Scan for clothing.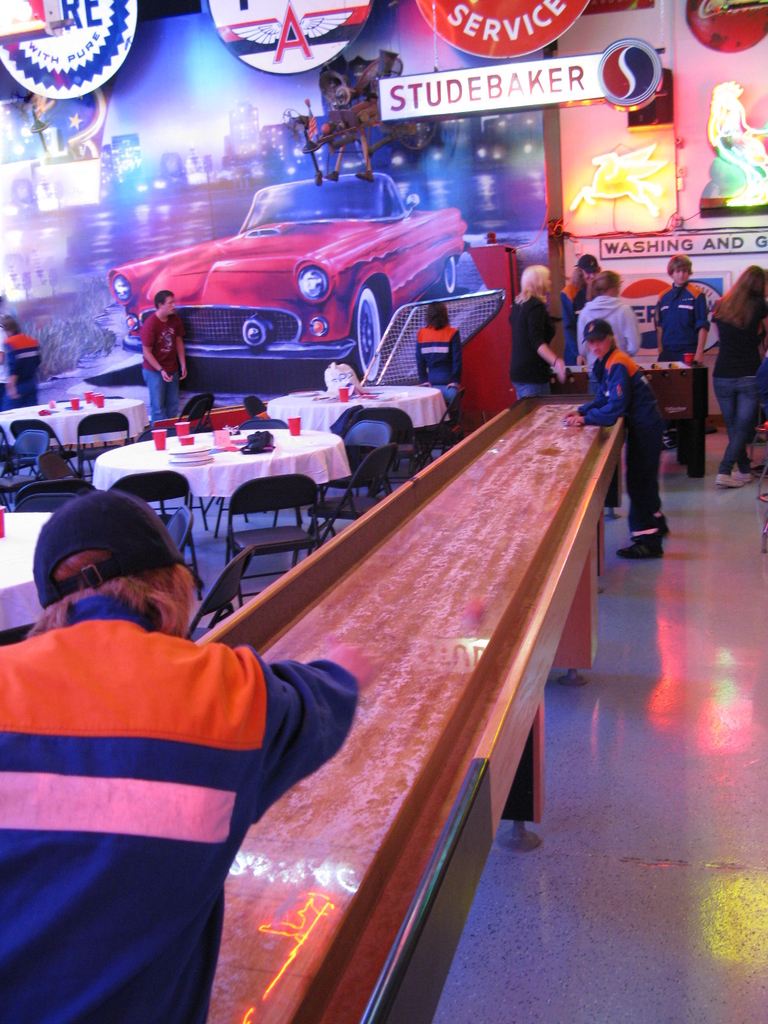
Scan result: 0 593 362 1022.
